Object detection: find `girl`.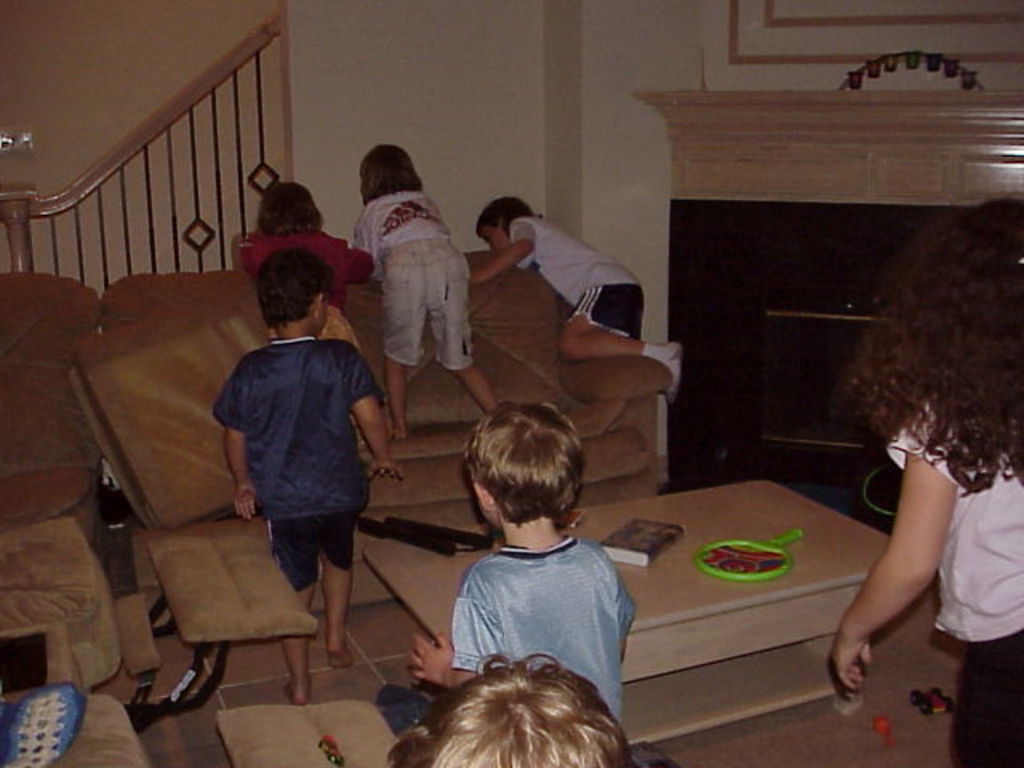
827/195/1022/766.
